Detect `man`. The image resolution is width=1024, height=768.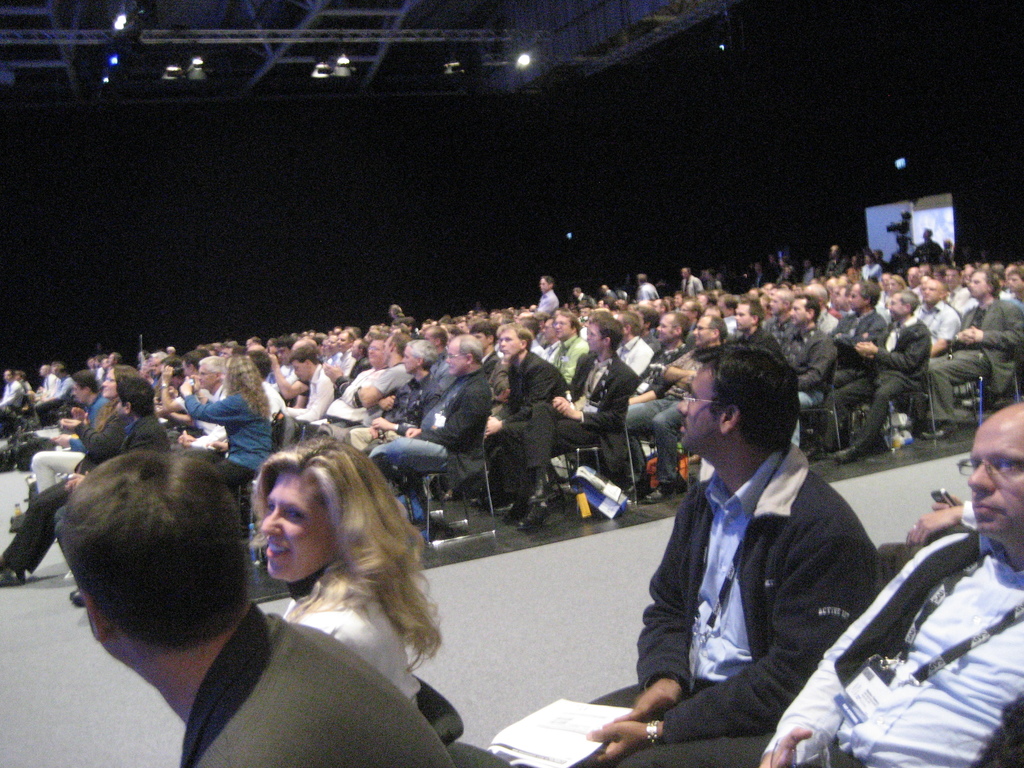
l=36, t=365, r=60, b=402.
